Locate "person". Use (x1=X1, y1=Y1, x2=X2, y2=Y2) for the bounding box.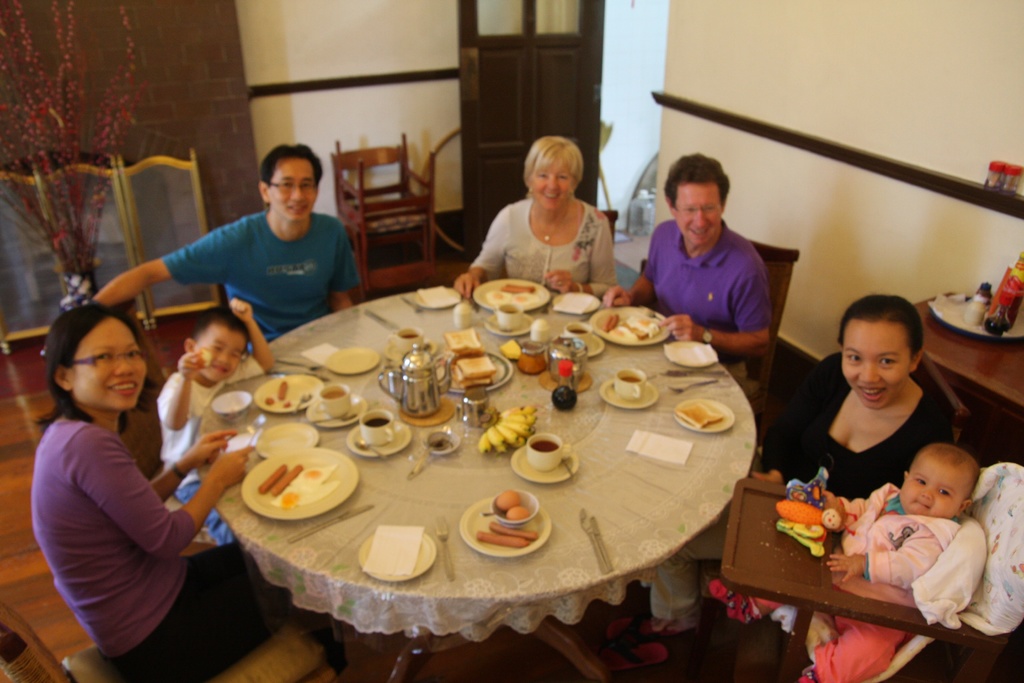
(x1=12, y1=283, x2=215, y2=680).
